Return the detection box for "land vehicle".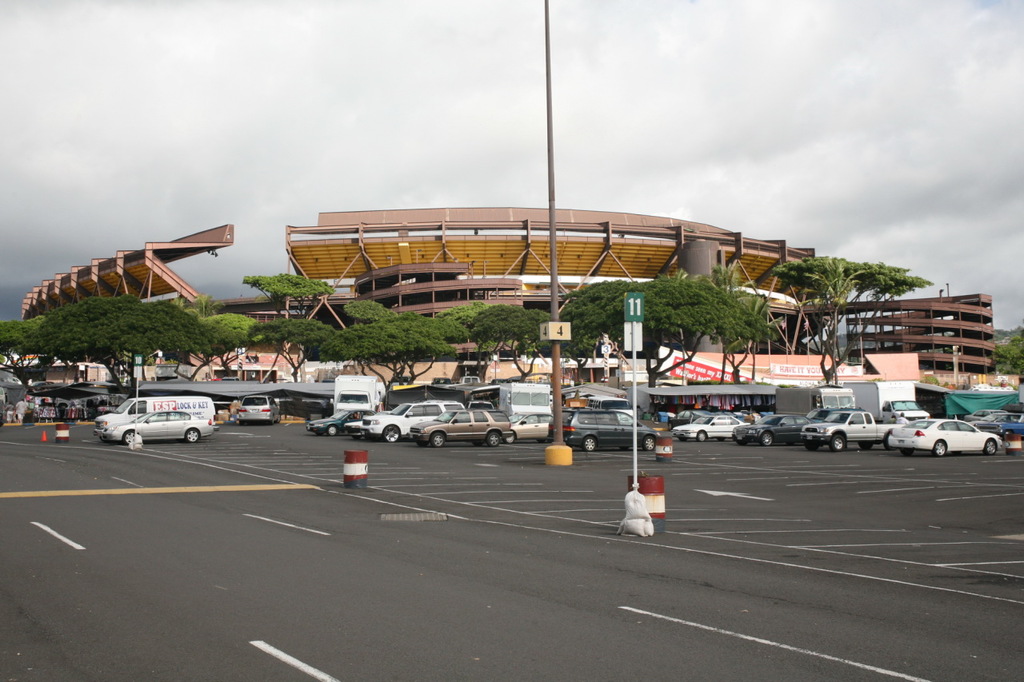
detection(585, 393, 636, 417).
